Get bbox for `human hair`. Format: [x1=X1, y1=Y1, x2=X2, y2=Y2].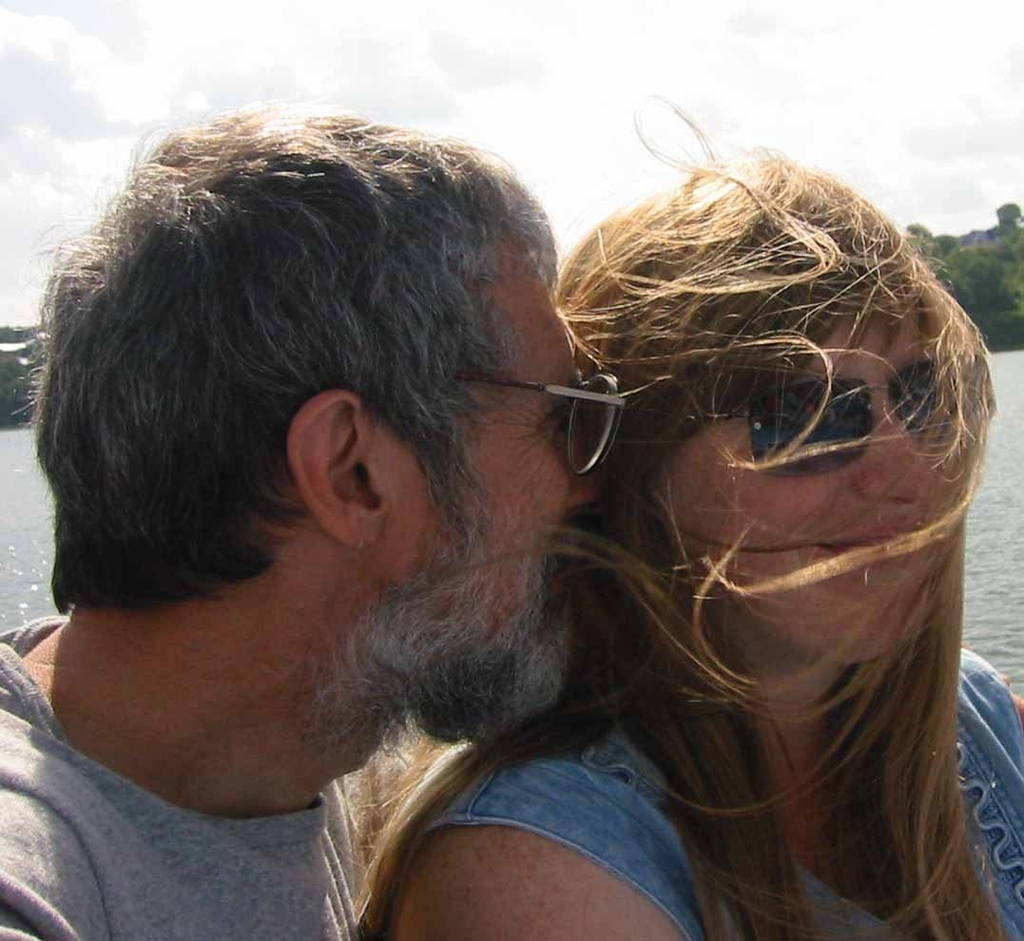
[x1=555, y1=86, x2=1014, y2=940].
